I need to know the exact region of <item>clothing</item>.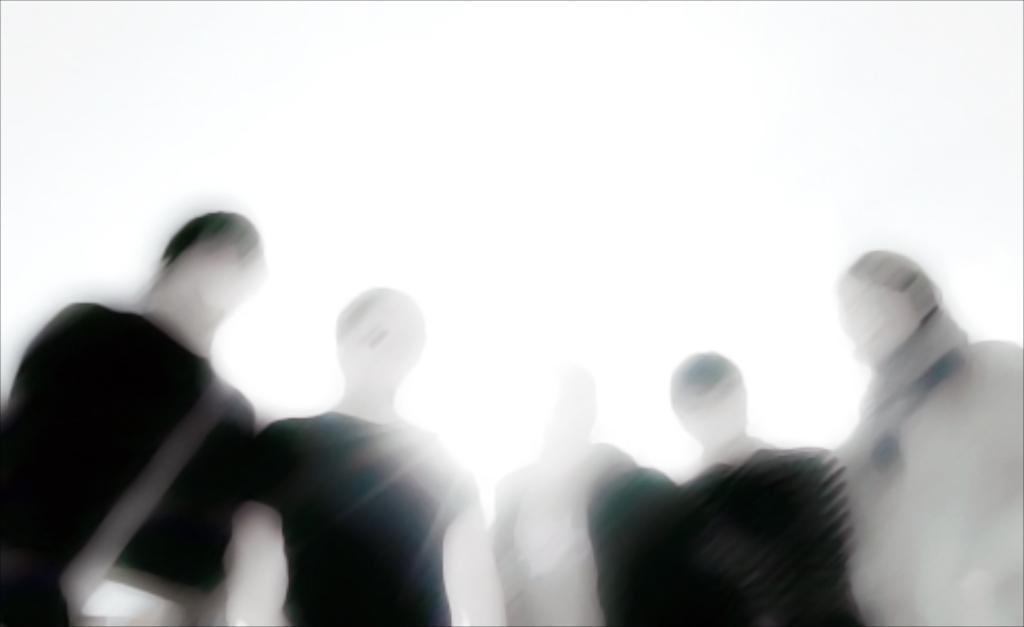
Region: rect(0, 299, 255, 625).
